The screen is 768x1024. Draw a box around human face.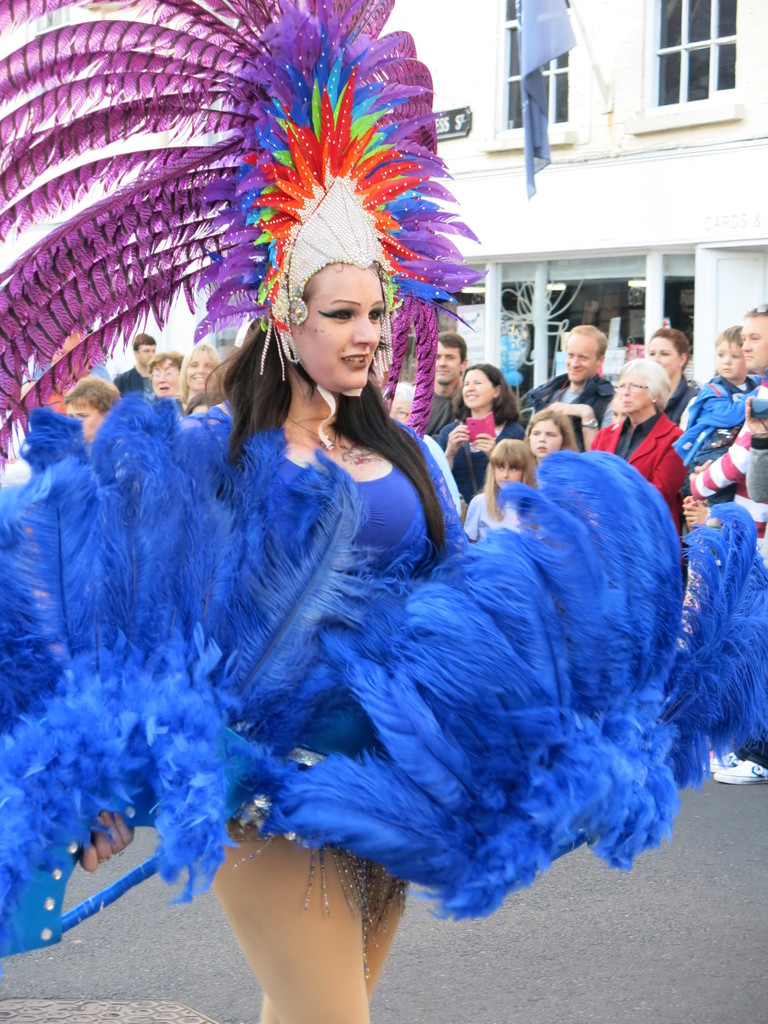
x1=188 y1=352 x2=214 y2=392.
